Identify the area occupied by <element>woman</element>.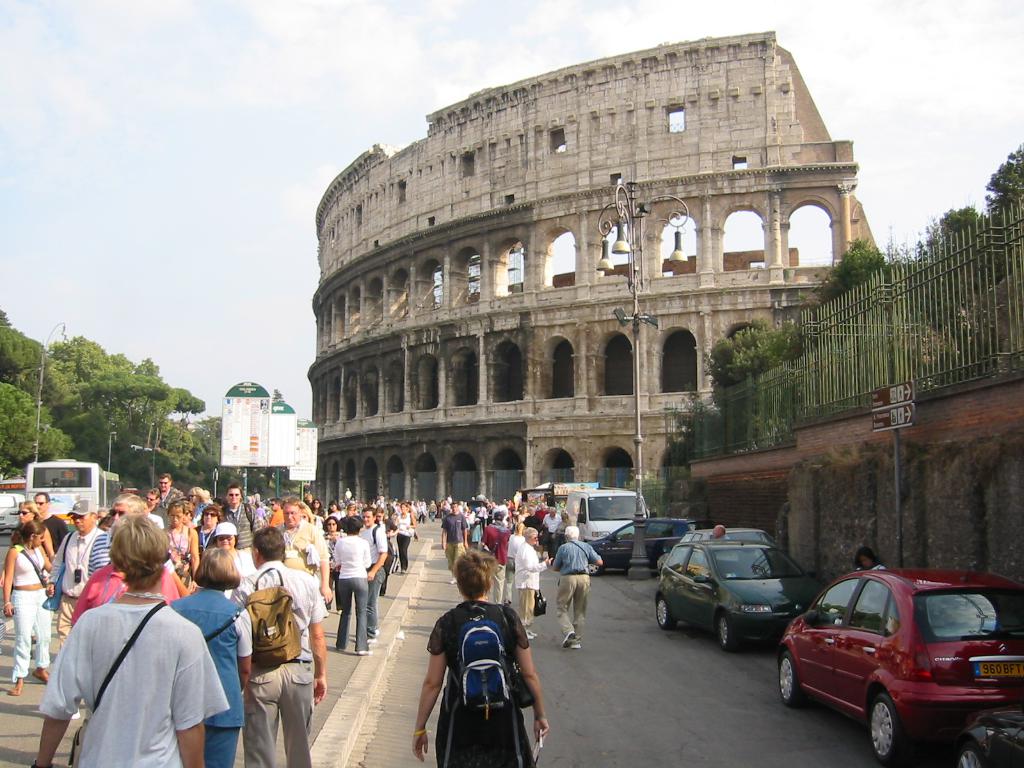
Area: detection(212, 521, 255, 604).
